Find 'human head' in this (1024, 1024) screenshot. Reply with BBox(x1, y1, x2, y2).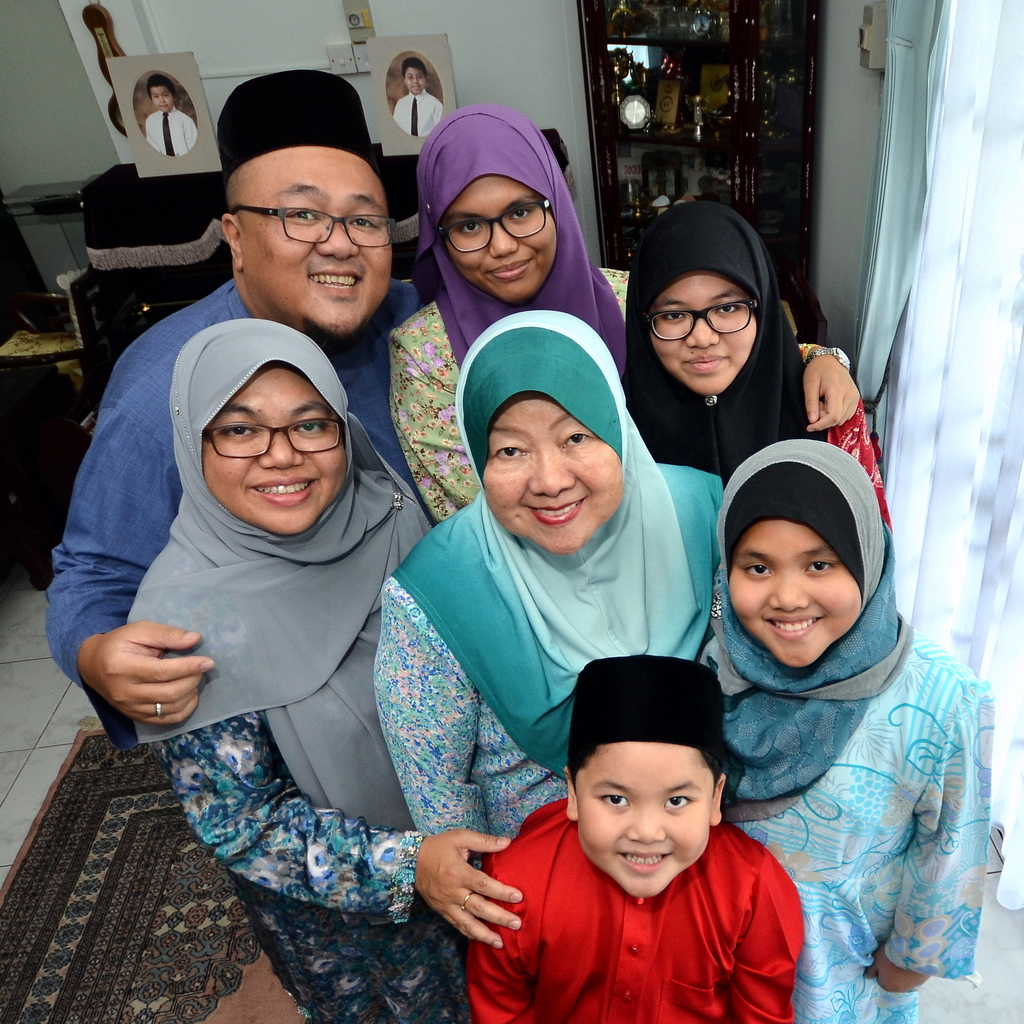
BBox(399, 61, 431, 95).
